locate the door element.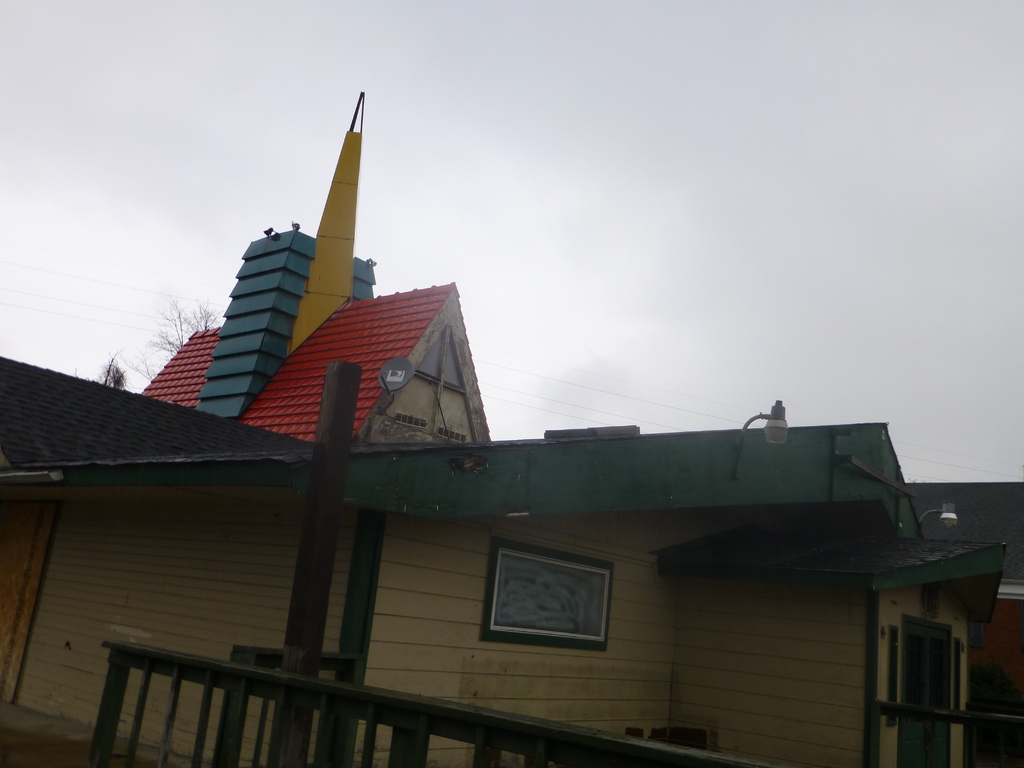
Element bbox: Rect(896, 611, 958, 767).
